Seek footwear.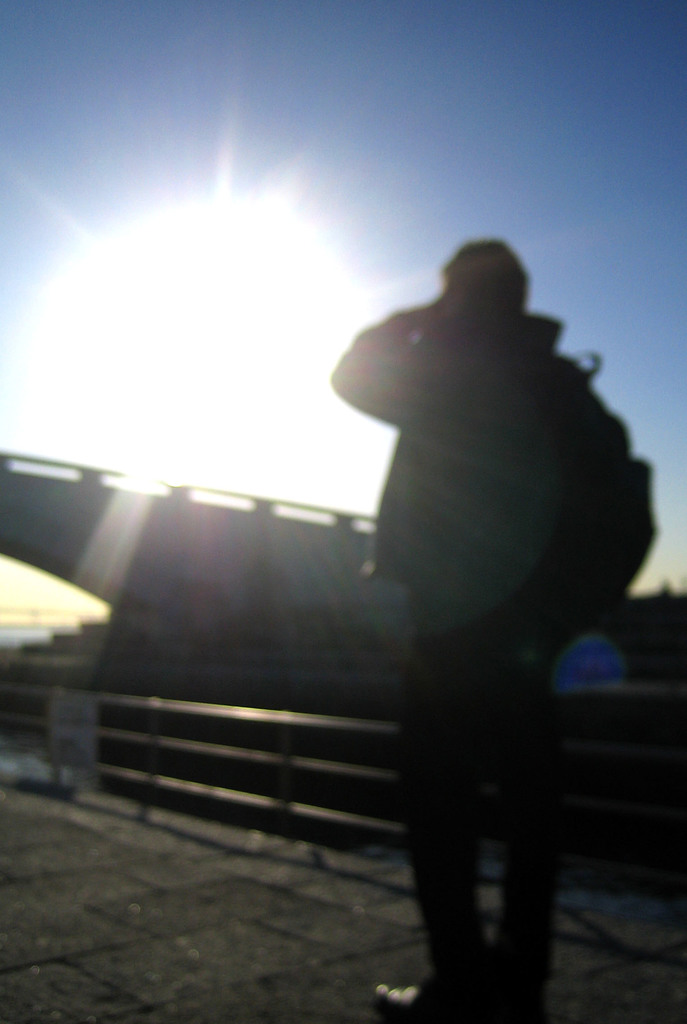
{"left": 376, "top": 972, "right": 435, "bottom": 1023}.
